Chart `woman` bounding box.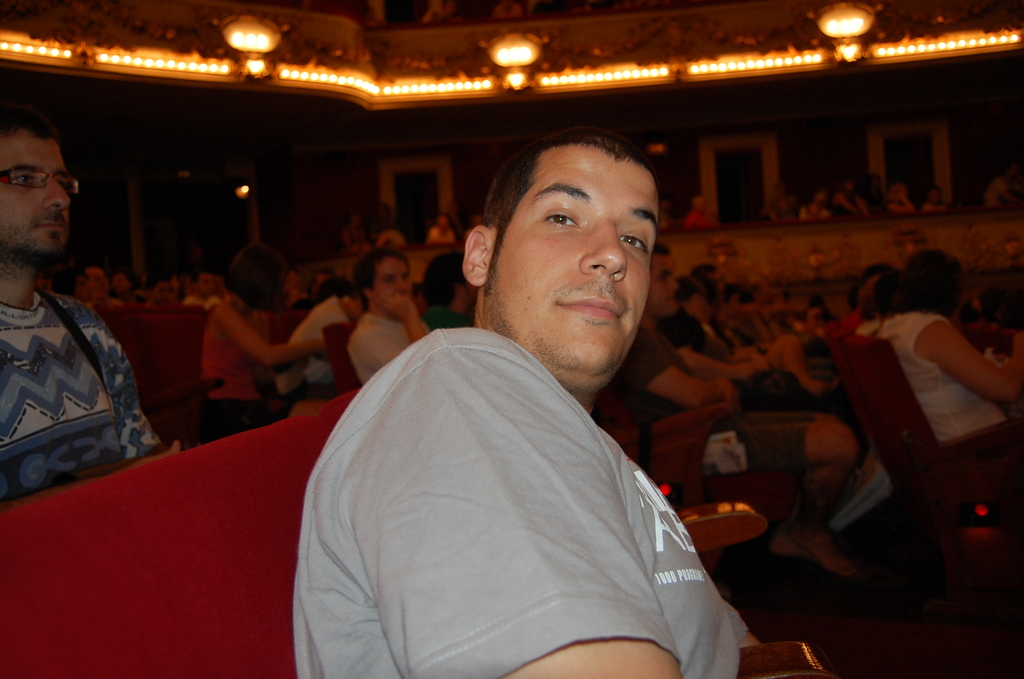
Charted: box(874, 250, 1023, 495).
